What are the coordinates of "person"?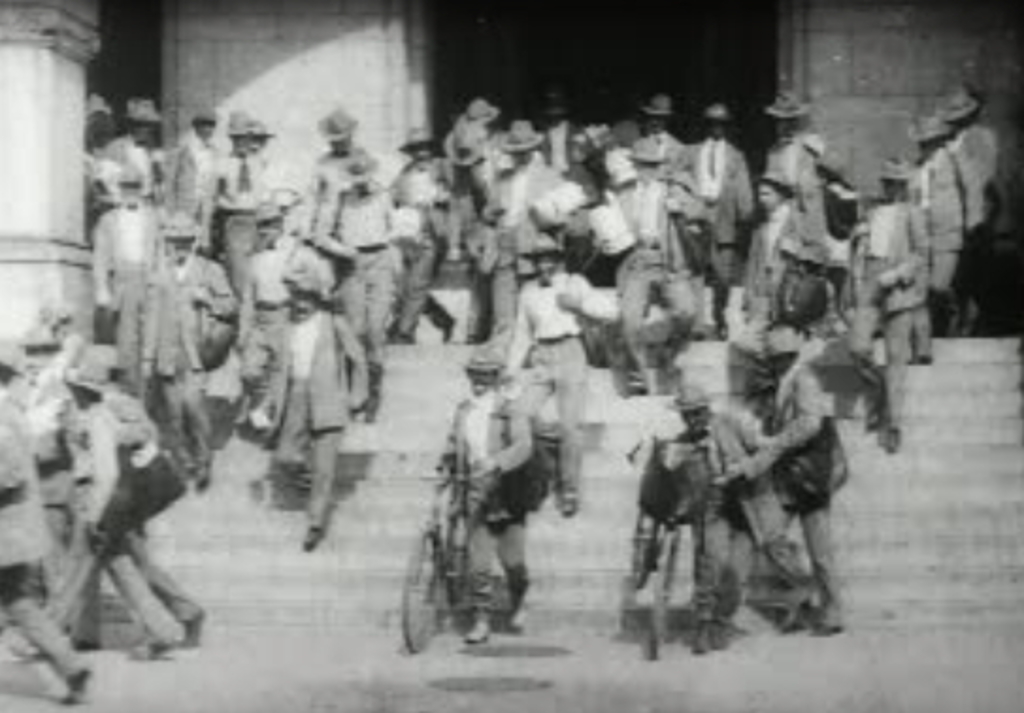
[270, 268, 370, 551].
